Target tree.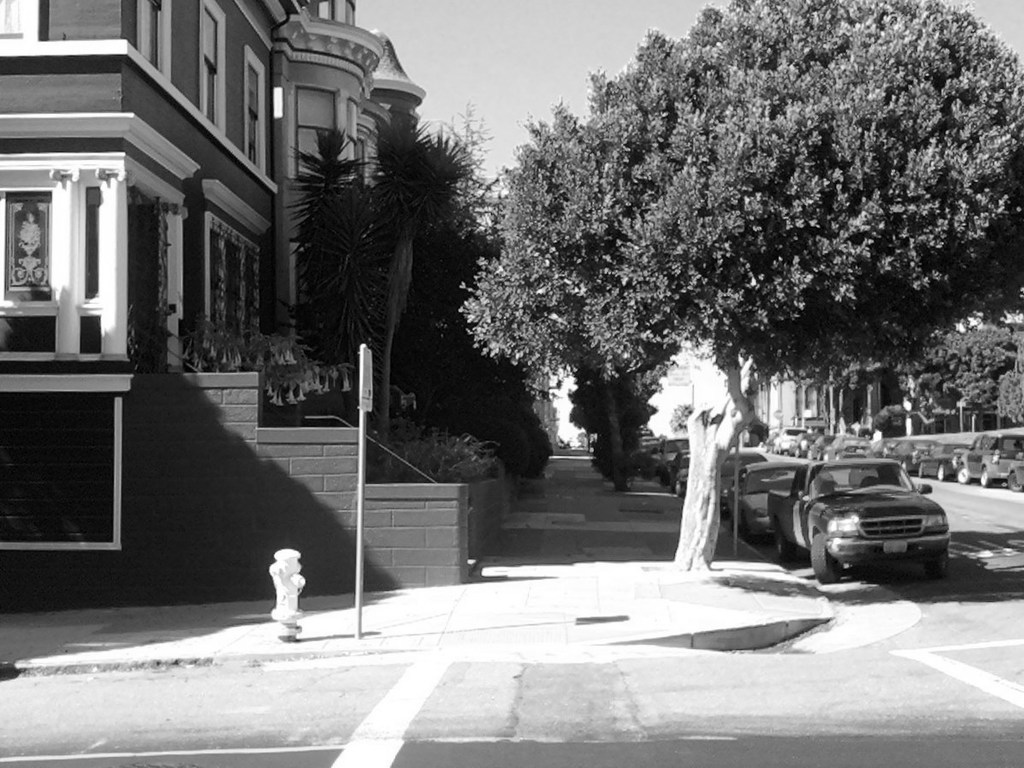
Target region: rect(944, 319, 1023, 434).
